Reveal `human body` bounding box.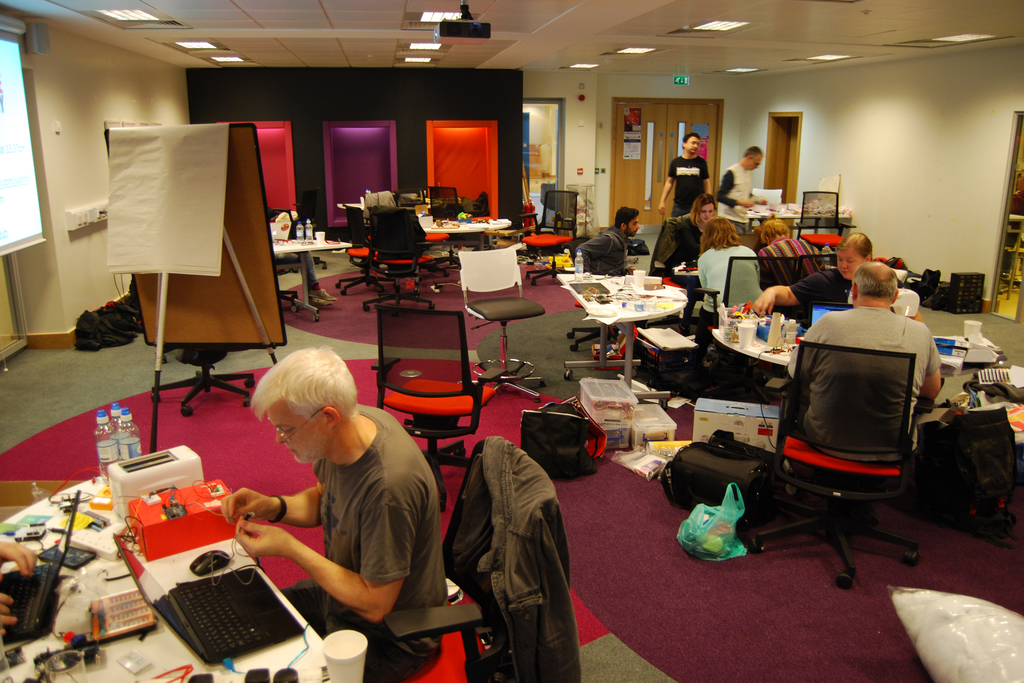
Revealed: select_region(574, 206, 637, 279).
